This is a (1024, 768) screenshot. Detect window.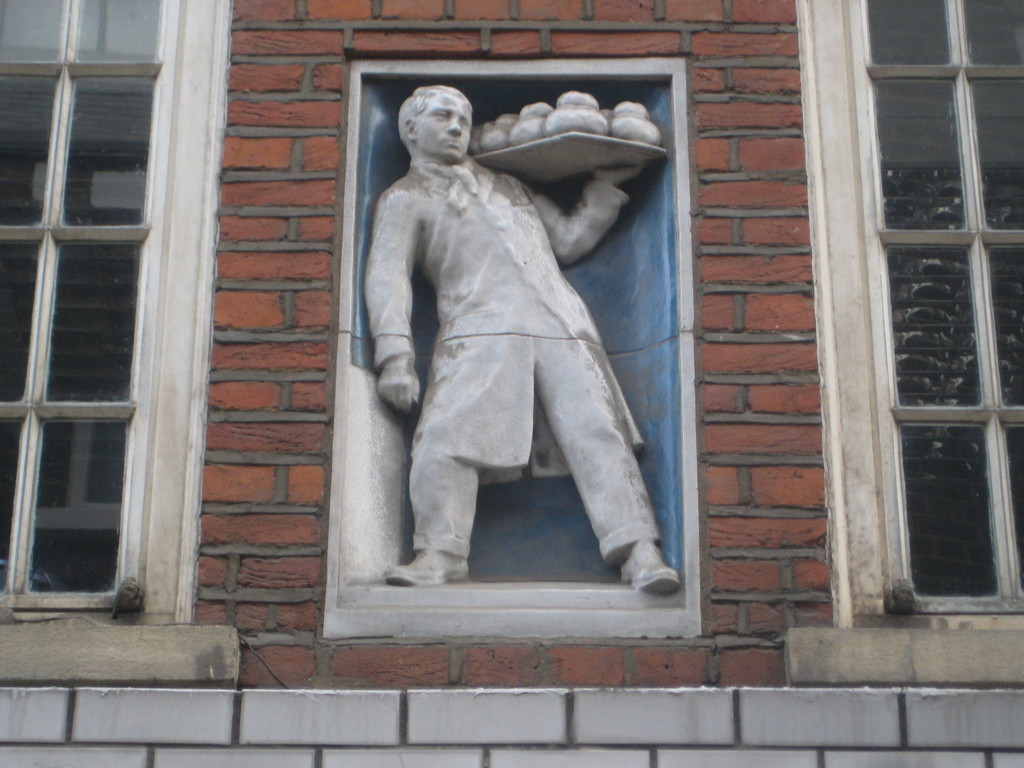
831:26:1020:596.
